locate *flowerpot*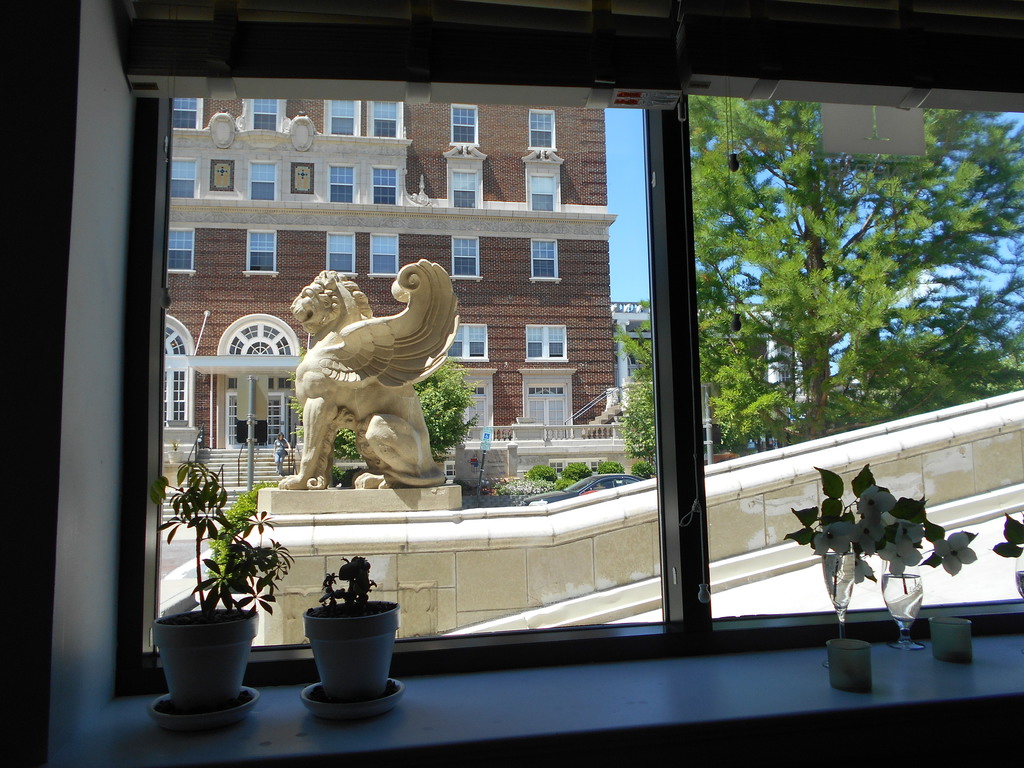
(x1=291, y1=589, x2=393, y2=712)
